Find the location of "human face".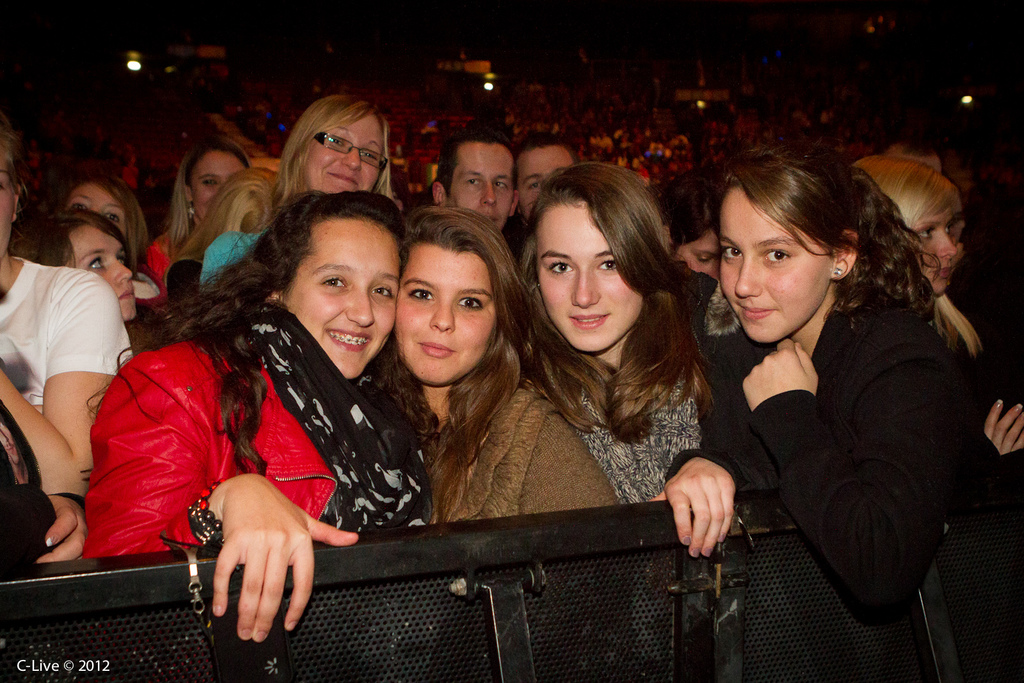
Location: {"left": 74, "top": 227, "right": 140, "bottom": 323}.
